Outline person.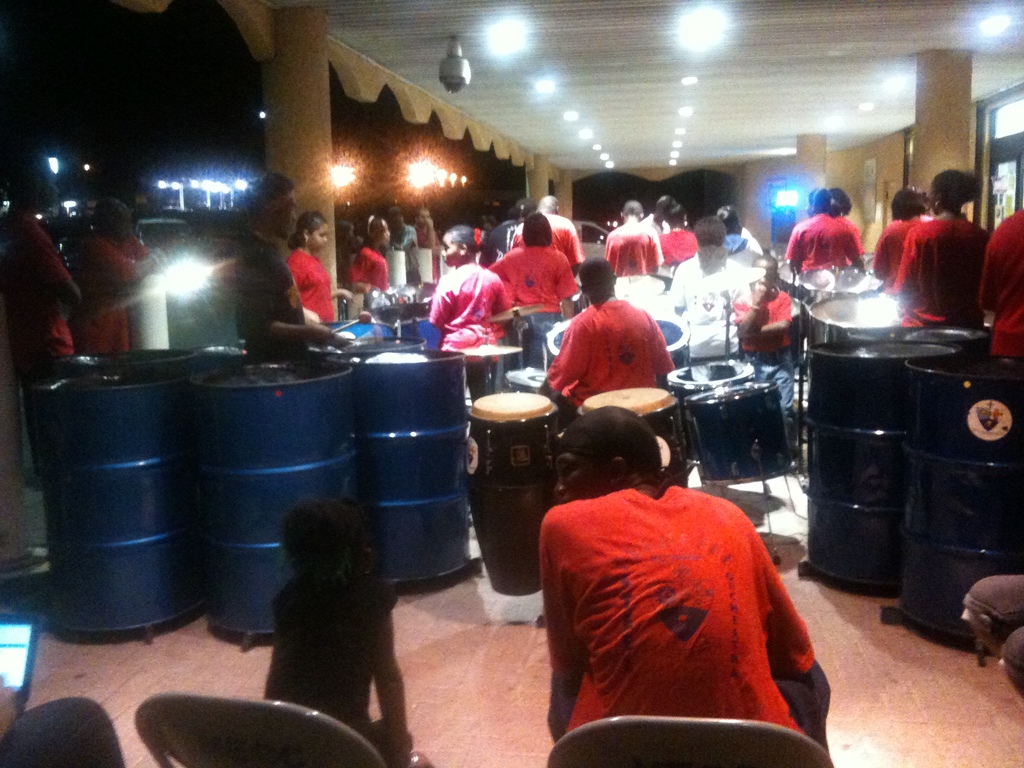
Outline: x1=659 y1=221 x2=696 y2=277.
